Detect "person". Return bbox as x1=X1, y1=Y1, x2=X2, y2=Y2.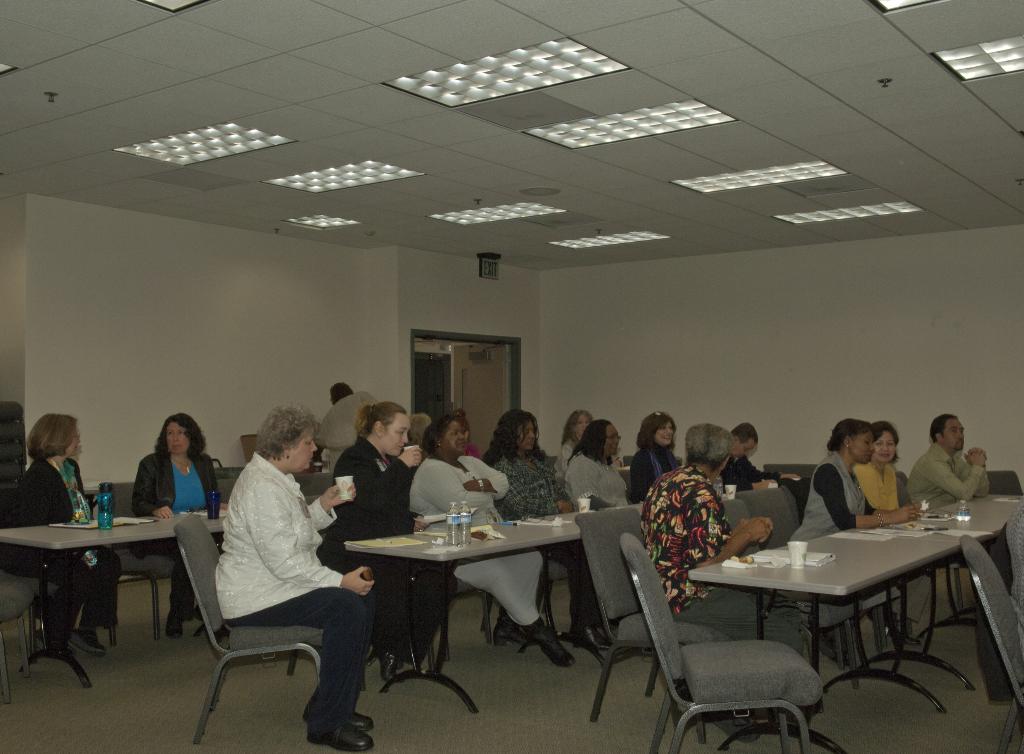
x1=129, y1=410, x2=225, y2=641.
